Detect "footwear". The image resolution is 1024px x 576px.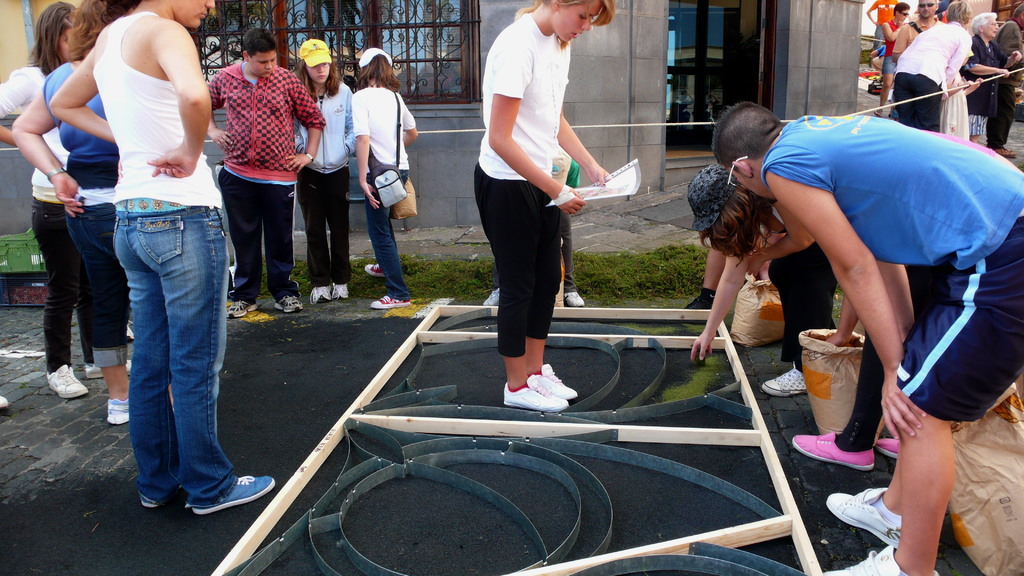
locate(823, 543, 940, 575).
